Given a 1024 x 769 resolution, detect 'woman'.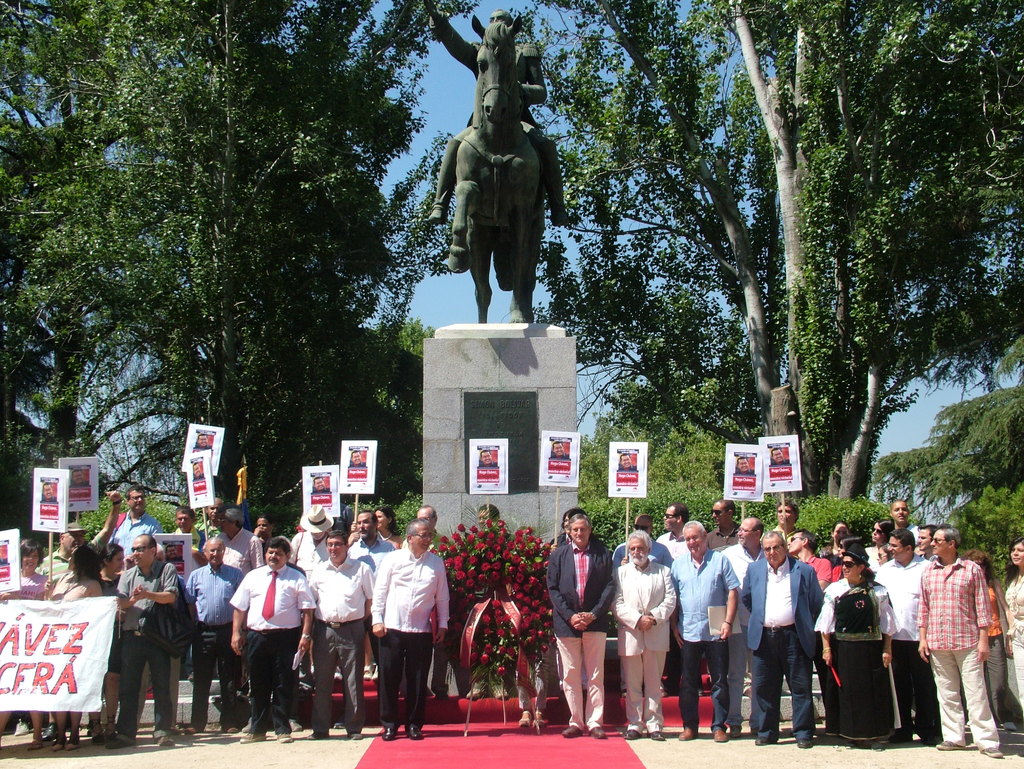
1003:542:1023:731.
